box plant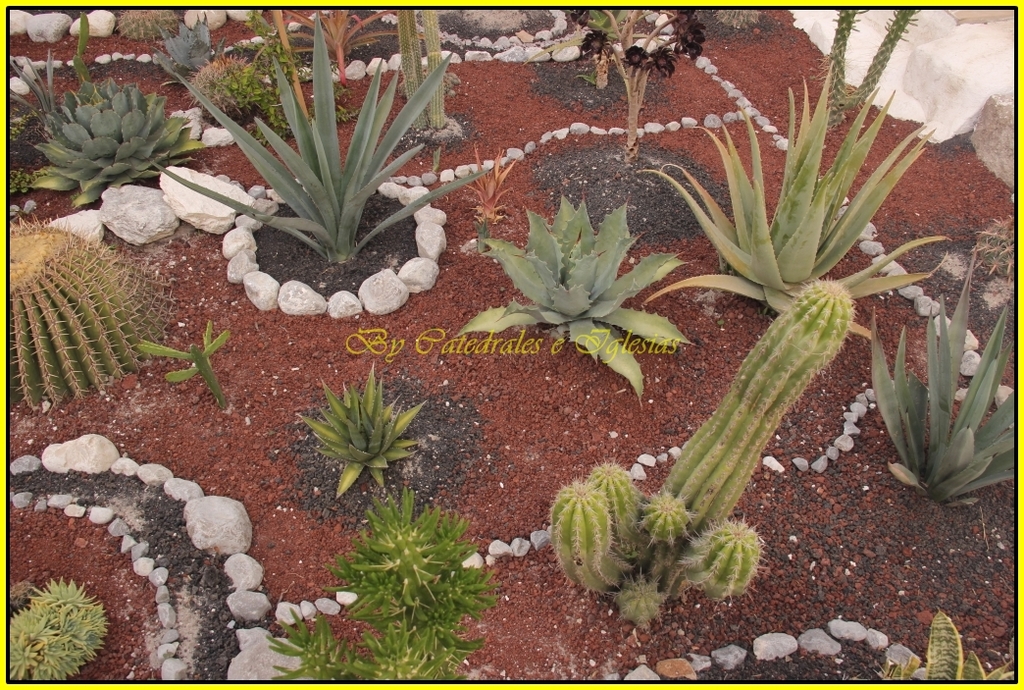
BBox(966, 211, 1016, 290)
